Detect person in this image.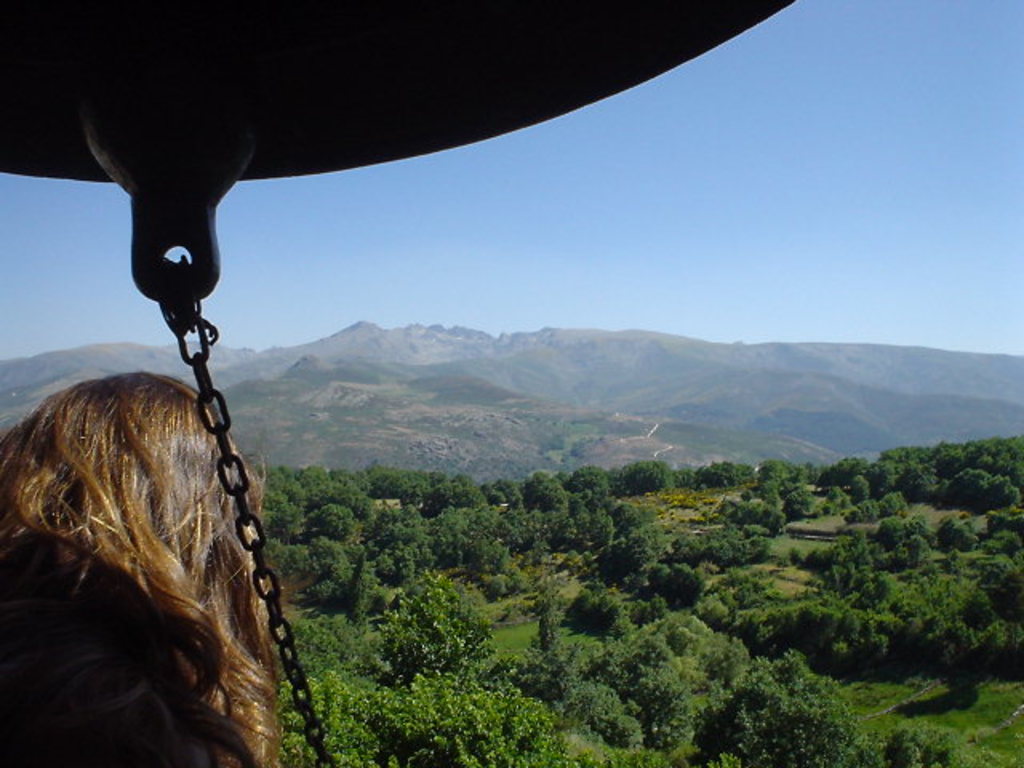
Detection: BBox(2, 370, 291, 766).
